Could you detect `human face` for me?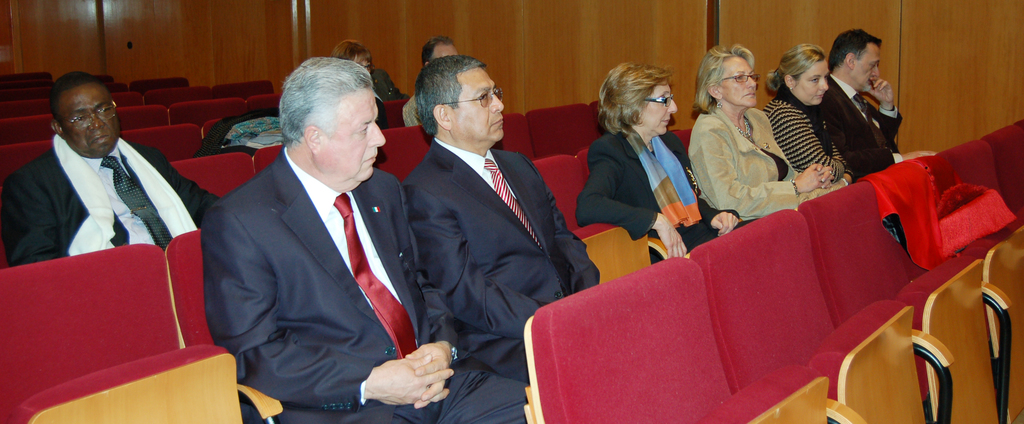
Detection result: select_region(794, 65, 830, 104).
